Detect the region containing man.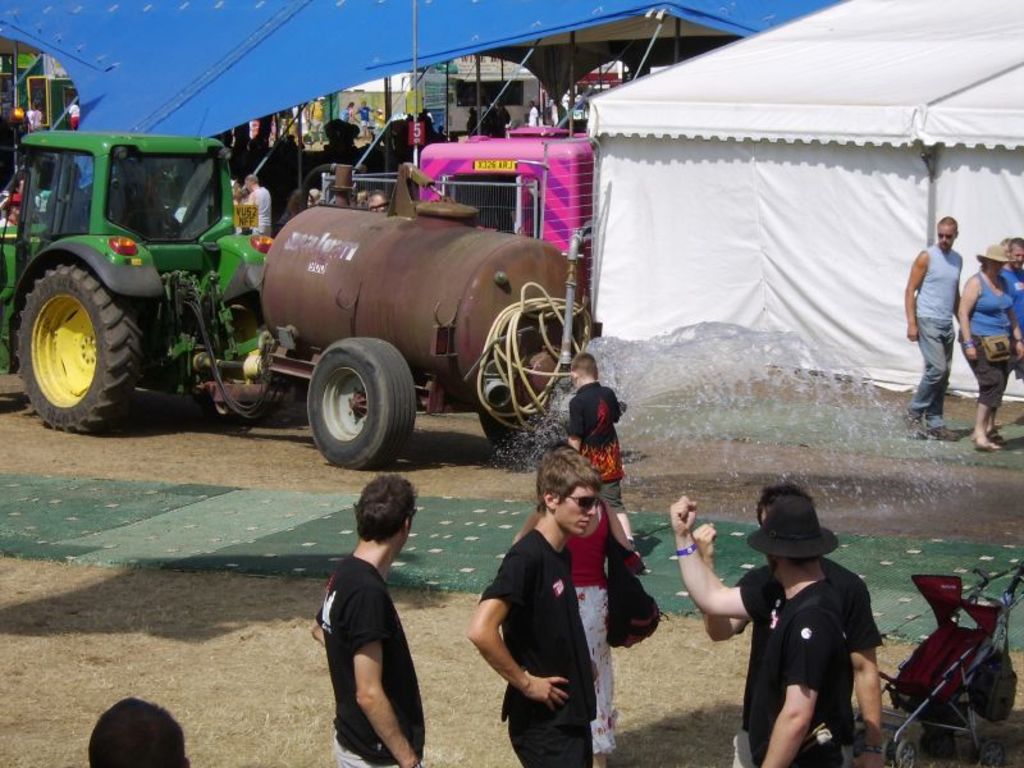
bbox=(671, 492, 849, 767).
